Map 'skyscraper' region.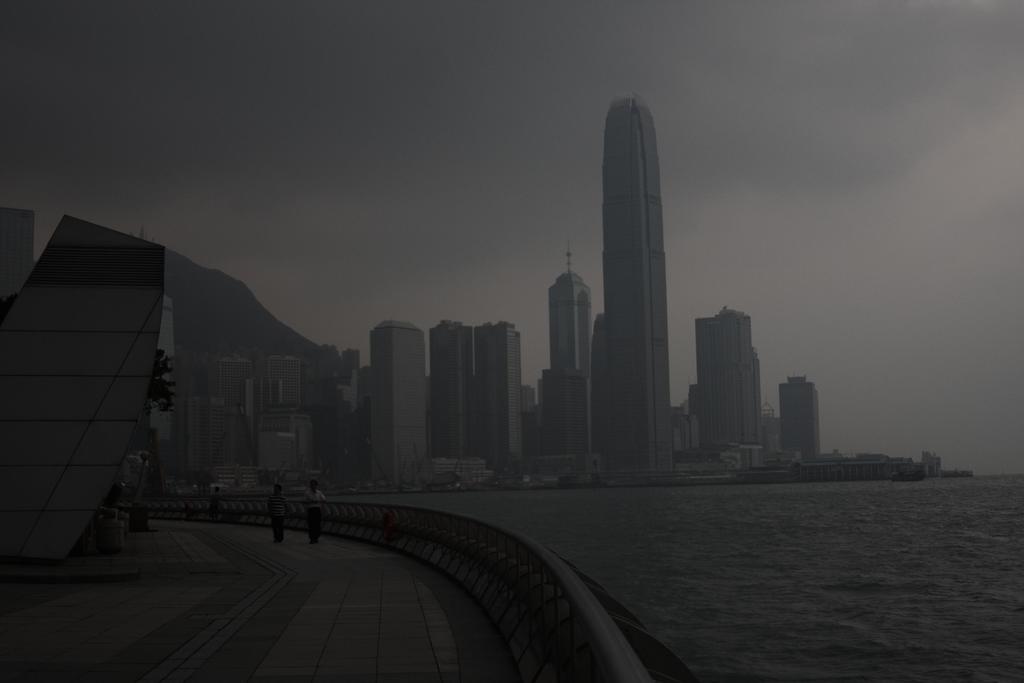
Mapped to bbox(668, 399, 692, 483).
